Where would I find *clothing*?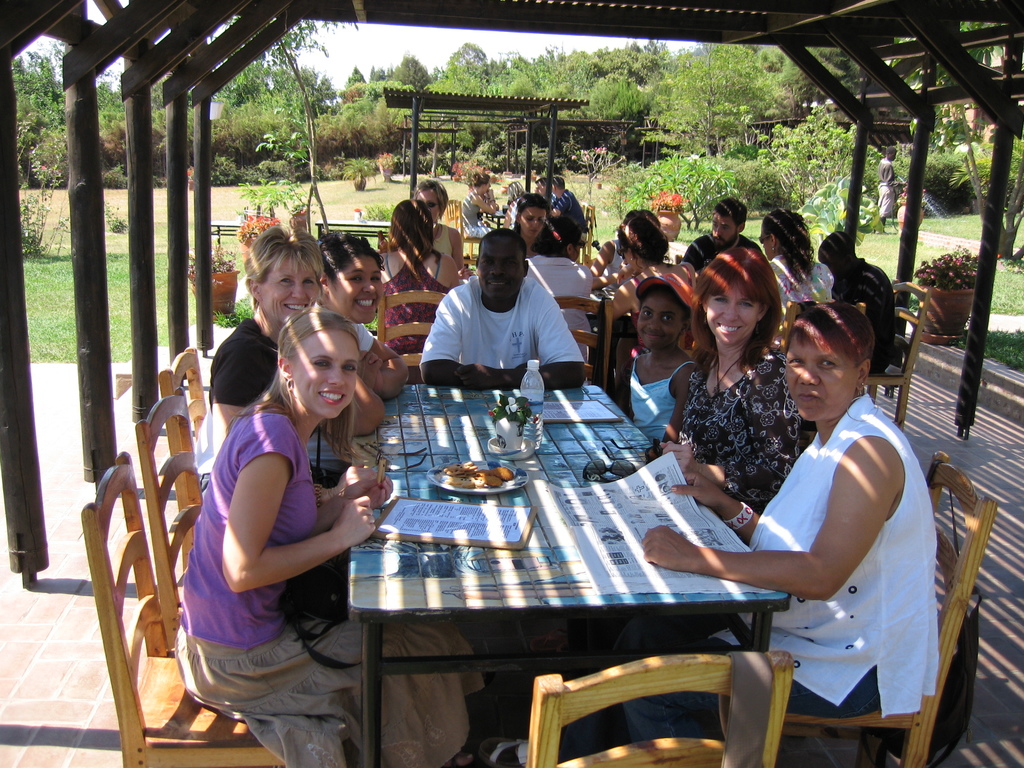
At Rect(172, 404, 490, 767).
